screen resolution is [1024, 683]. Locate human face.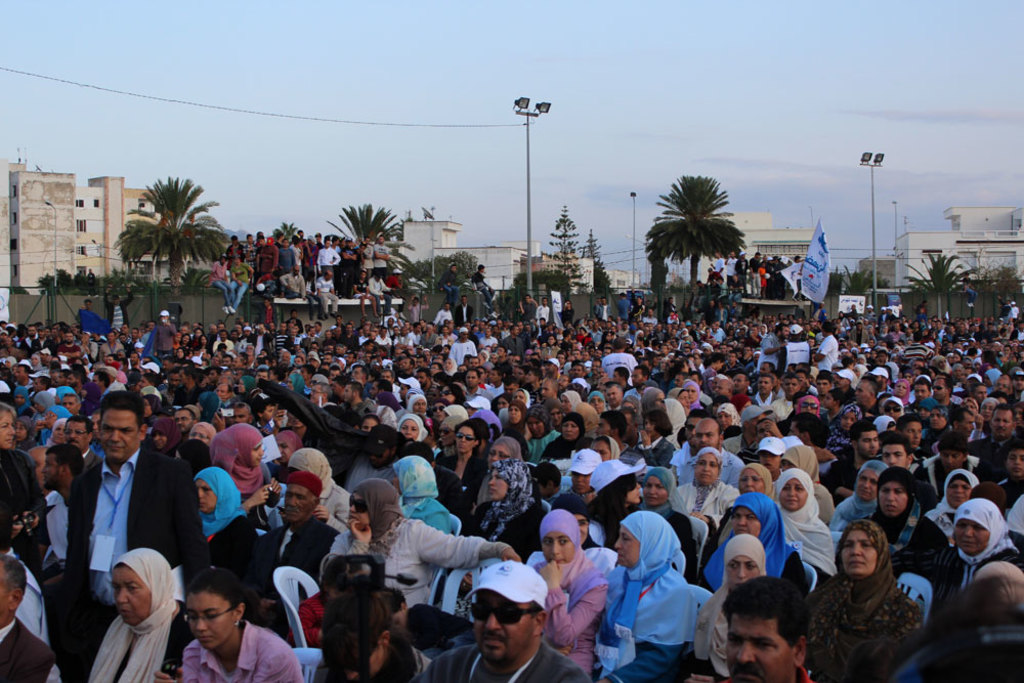
BBox(778, 479, 808, 512).
